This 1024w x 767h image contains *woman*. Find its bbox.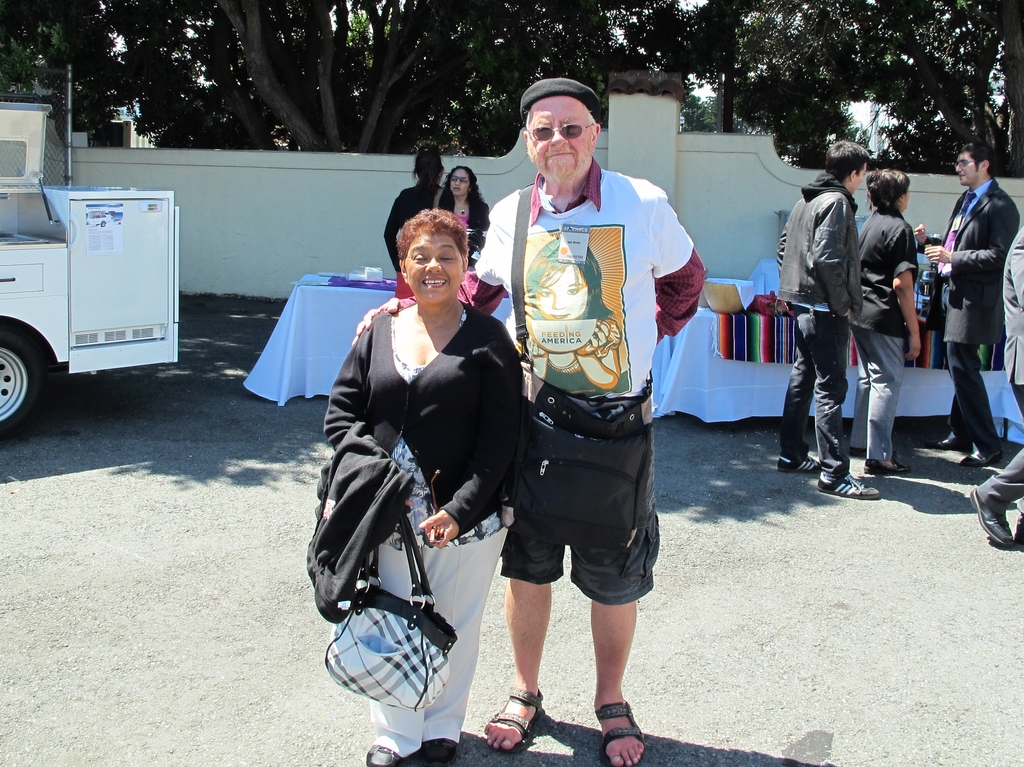
region(845, 167, 922, 476).
